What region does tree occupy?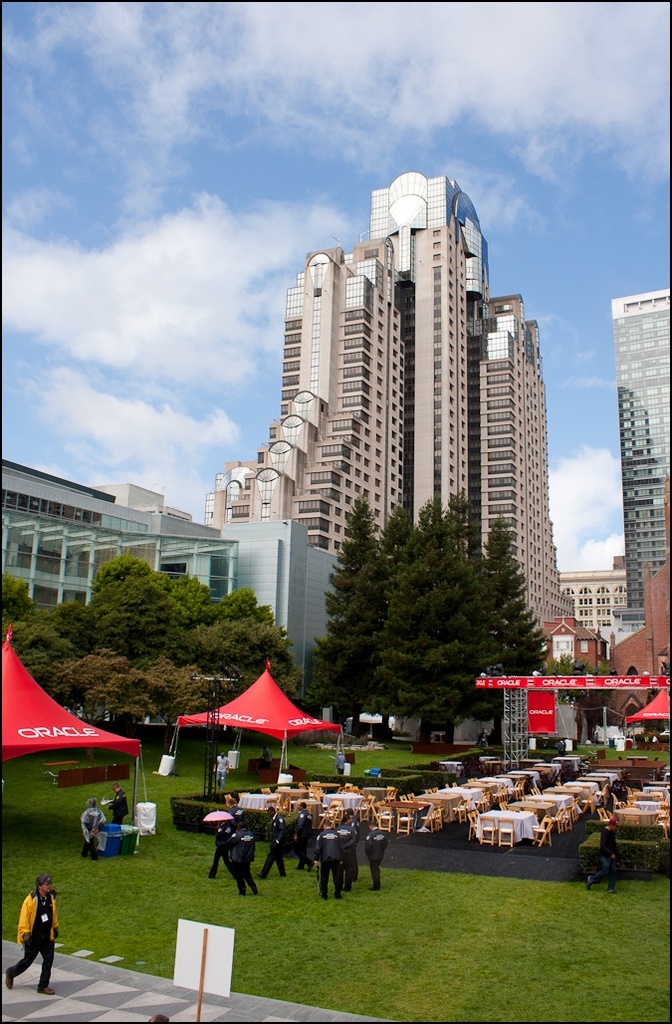
select_region(452, 515, 550, 743).
